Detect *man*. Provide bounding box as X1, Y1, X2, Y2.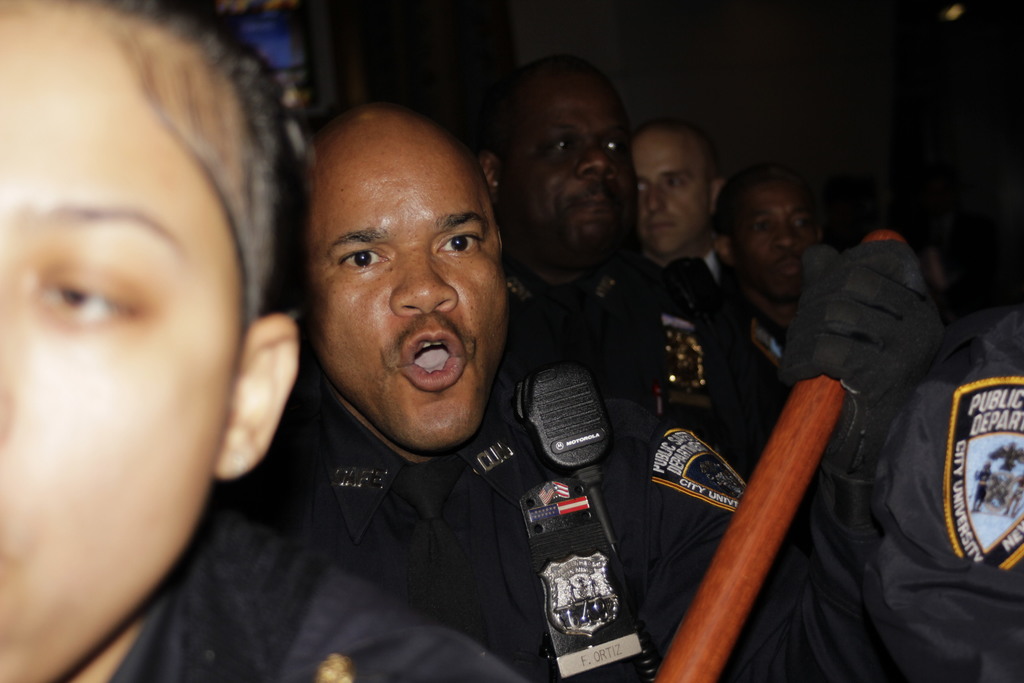
708, 152, 855, 365.
